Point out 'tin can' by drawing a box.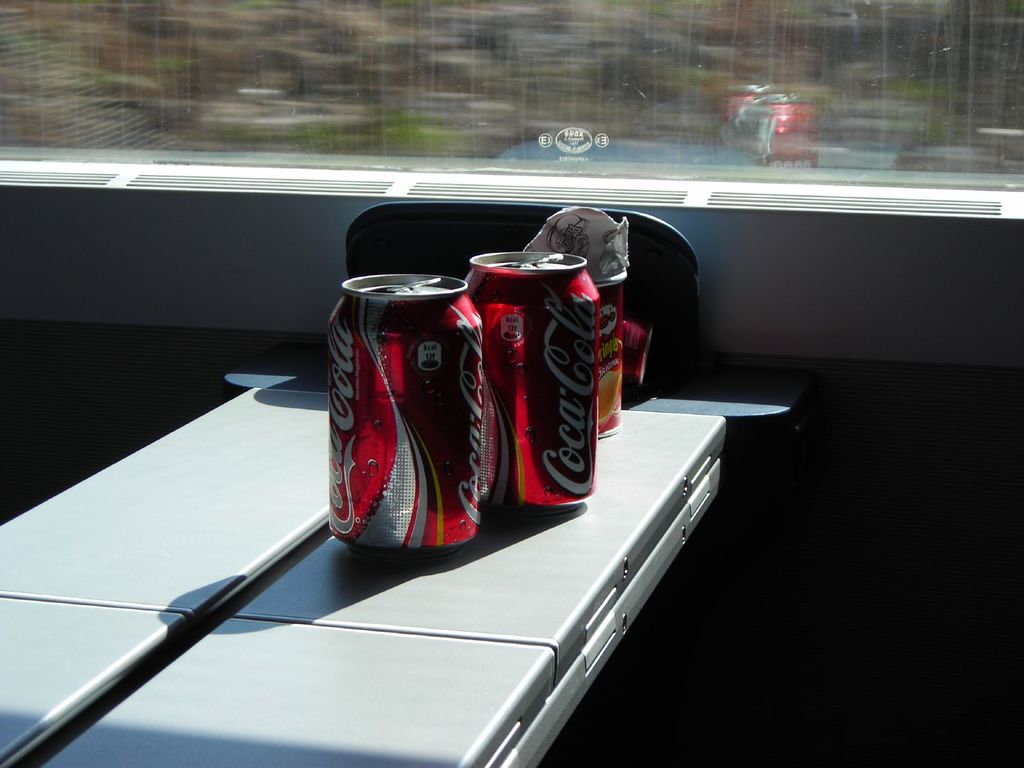
rect(328, 273, 484, 559).
